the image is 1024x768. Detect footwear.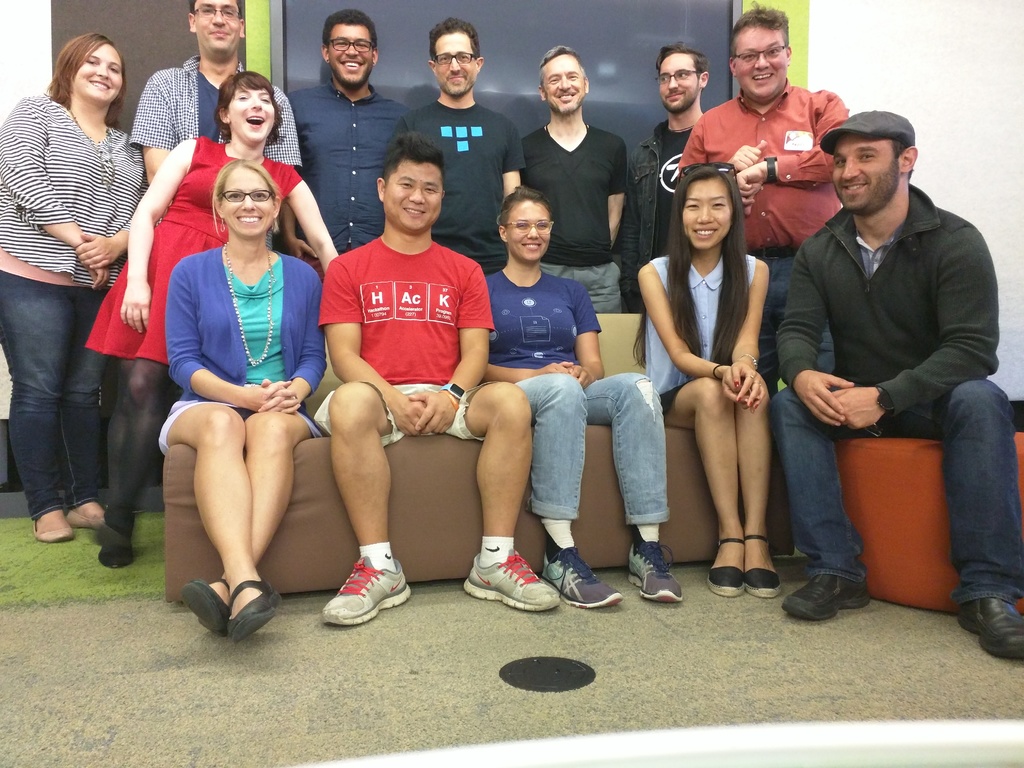
Detection: 98, 519, 138, 566.
